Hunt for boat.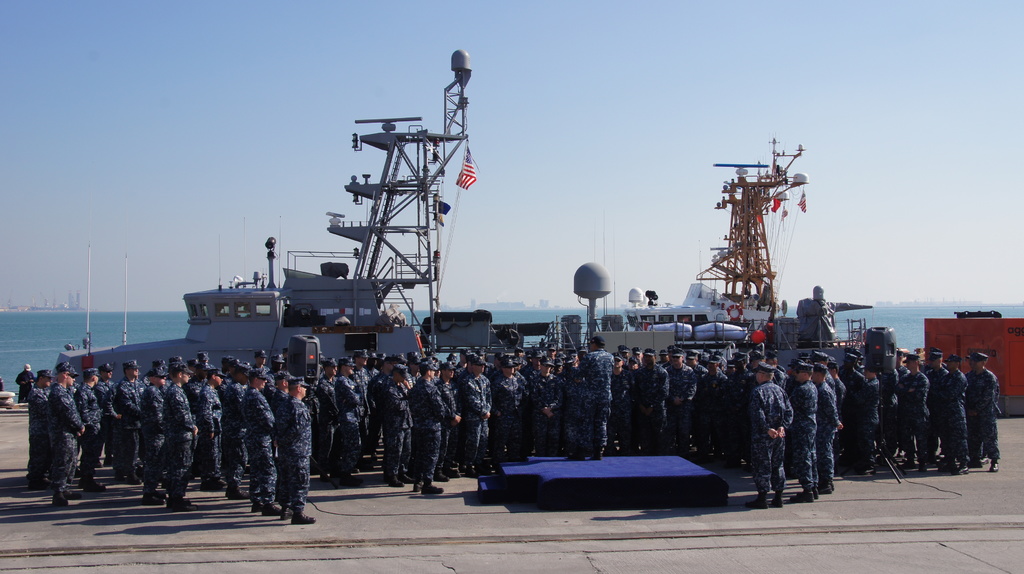
Hunted down at box(50, 45, 867, 377).
